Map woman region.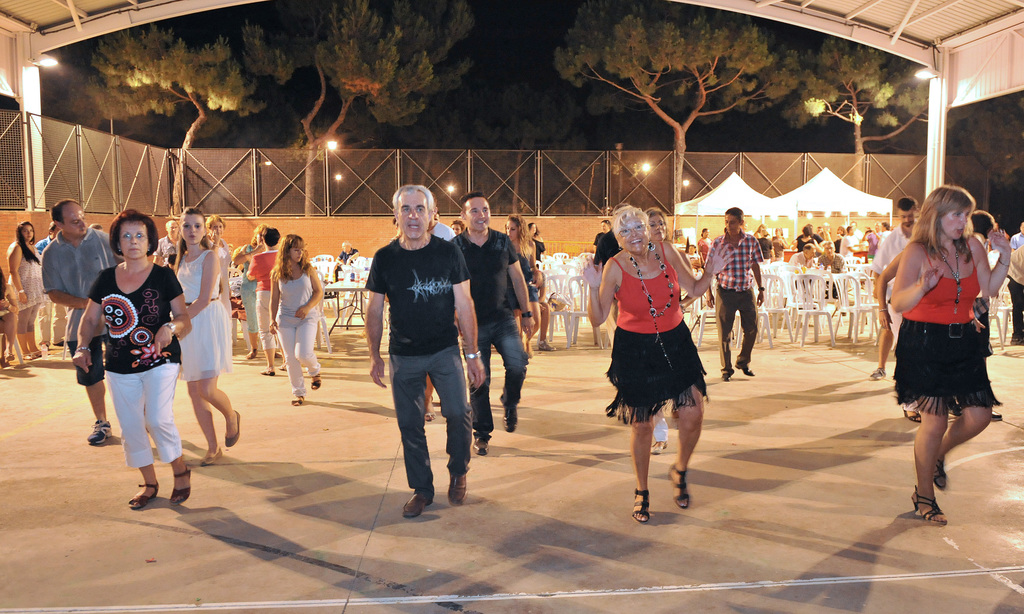
Mapped to 644/204/694/456.
